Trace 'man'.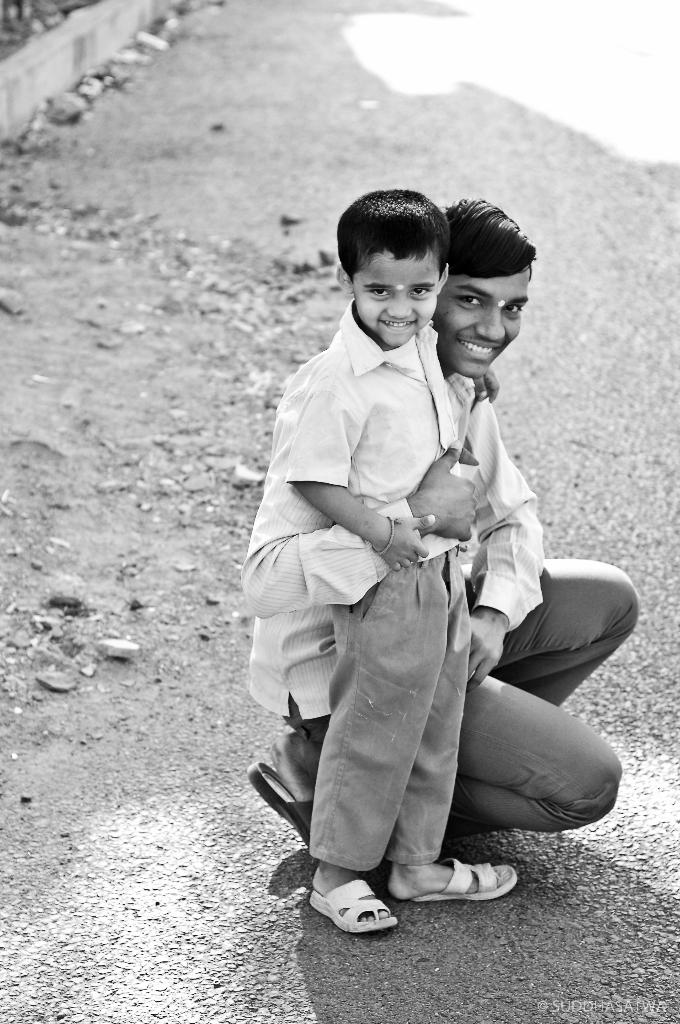
Traced to 225,202,632,895.
